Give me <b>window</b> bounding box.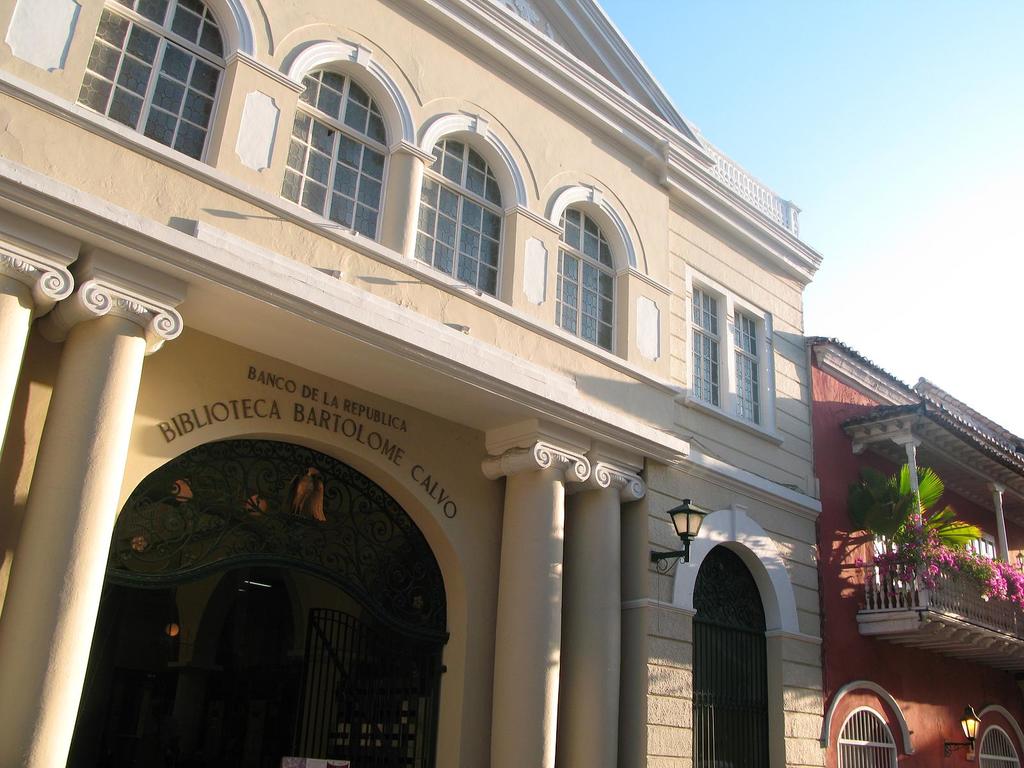
box(966, 705, 1023, 767).
